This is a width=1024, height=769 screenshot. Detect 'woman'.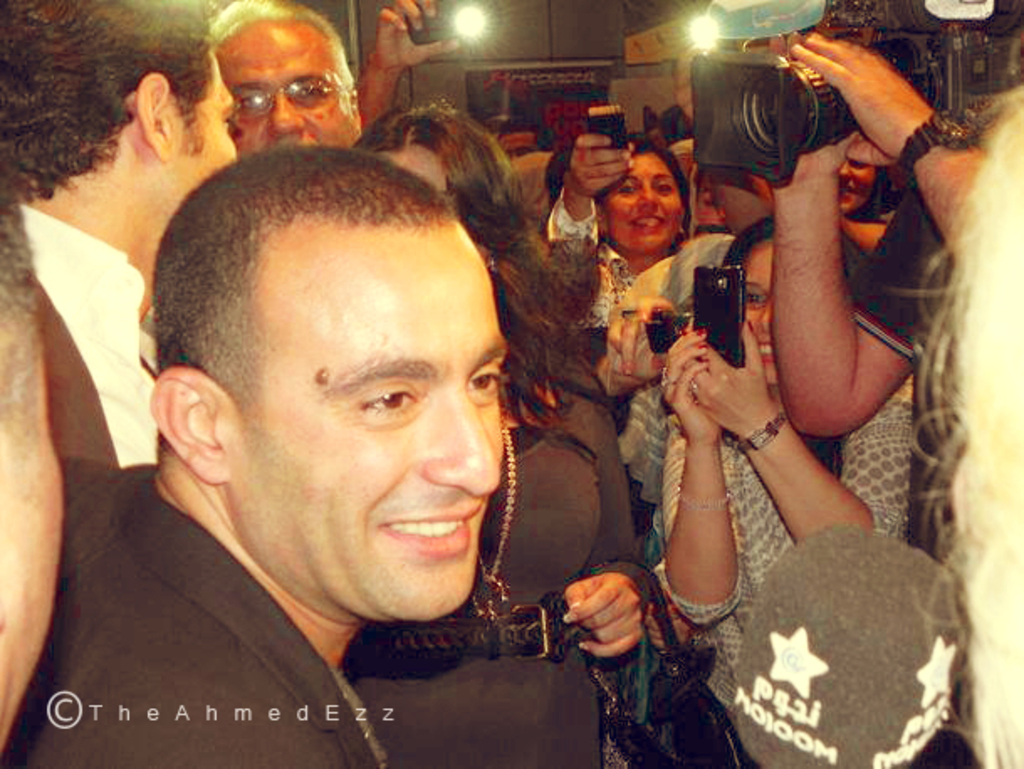
[left=646, top=218, right=923, bottom=737].
